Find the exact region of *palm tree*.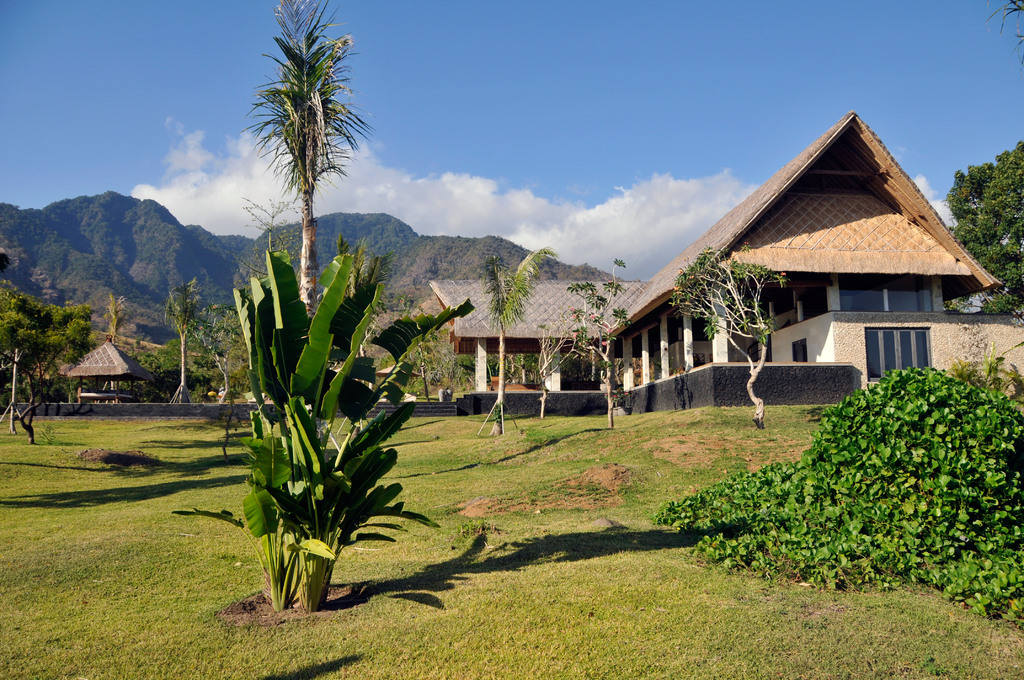
Exact region: crop(237, 45, 368, 303).
